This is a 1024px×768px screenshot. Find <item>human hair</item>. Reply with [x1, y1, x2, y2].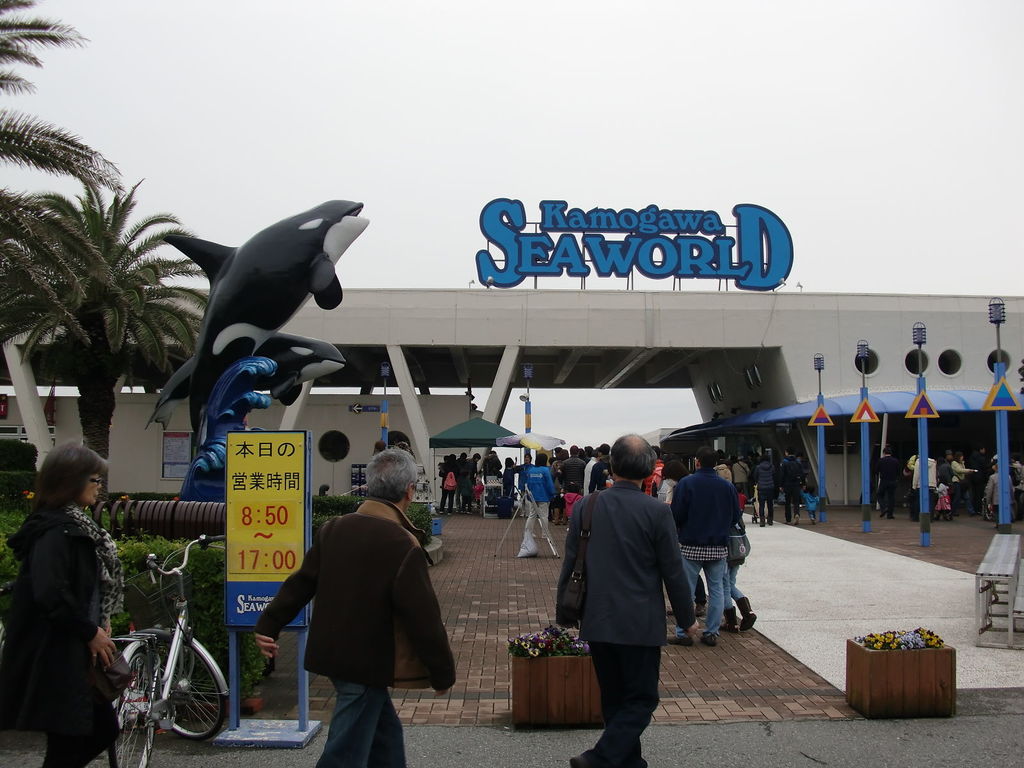
[8, 440, 117, 554].
